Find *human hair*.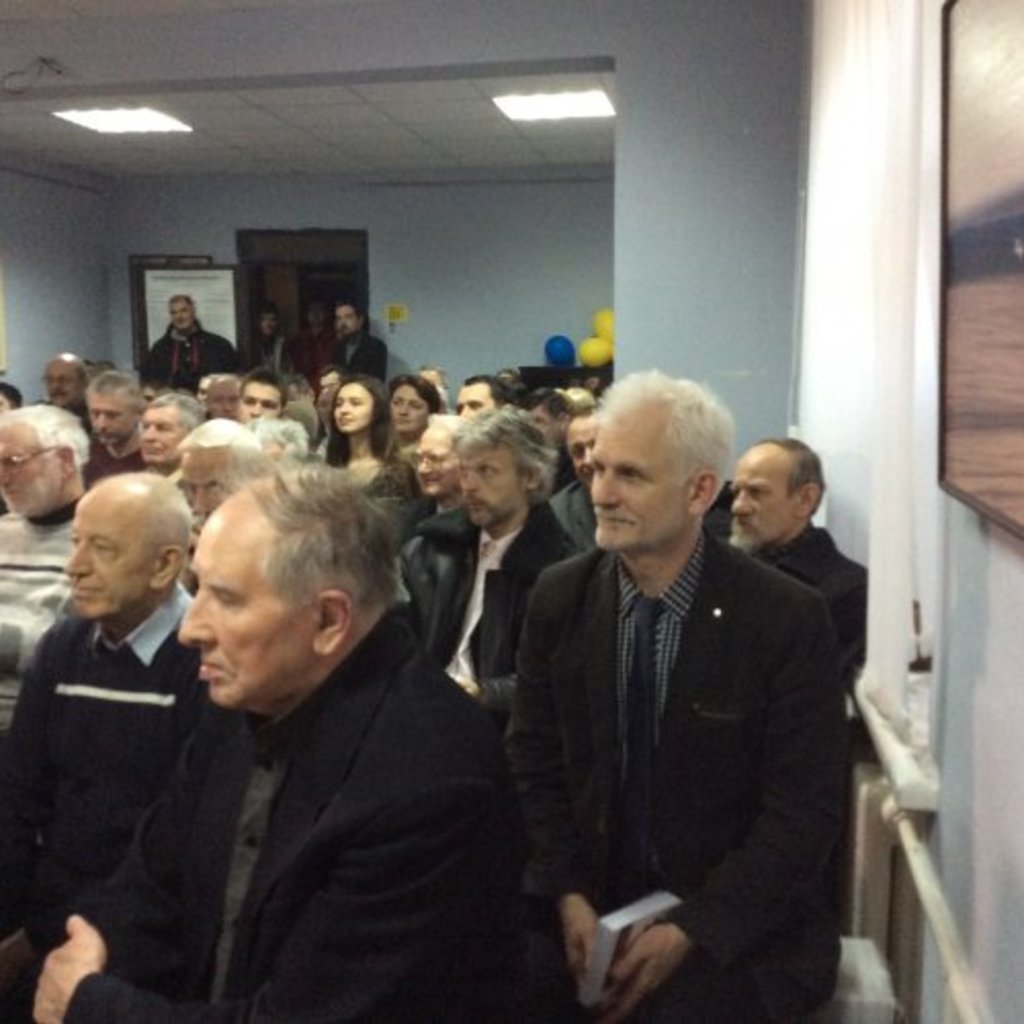
box=[449, 401, 551, 524].
